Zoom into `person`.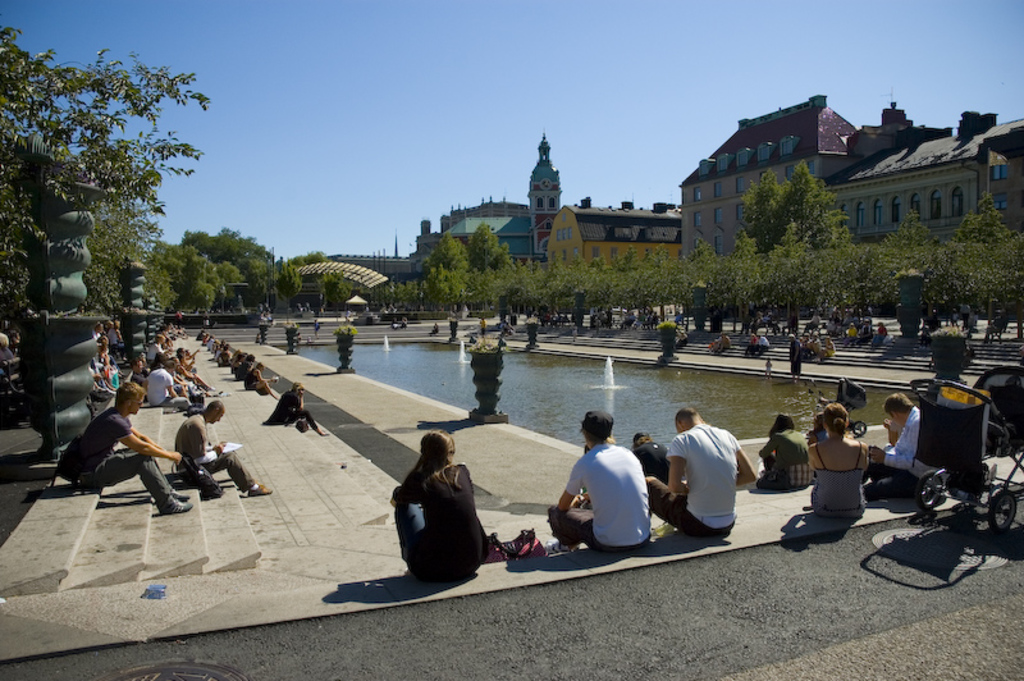
Zoom target: (left=174, top=397, right=269, bottom=498).
